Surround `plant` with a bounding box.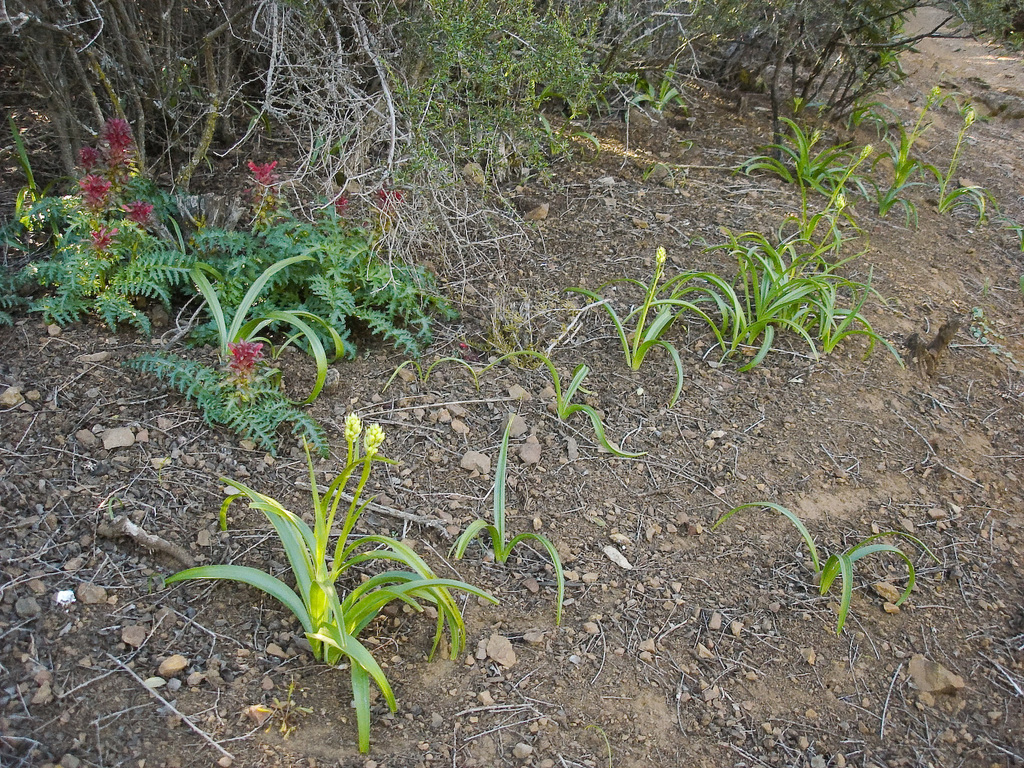
{"x1": 751, "y1": 101, "x2": 860, "y2": 199}.
